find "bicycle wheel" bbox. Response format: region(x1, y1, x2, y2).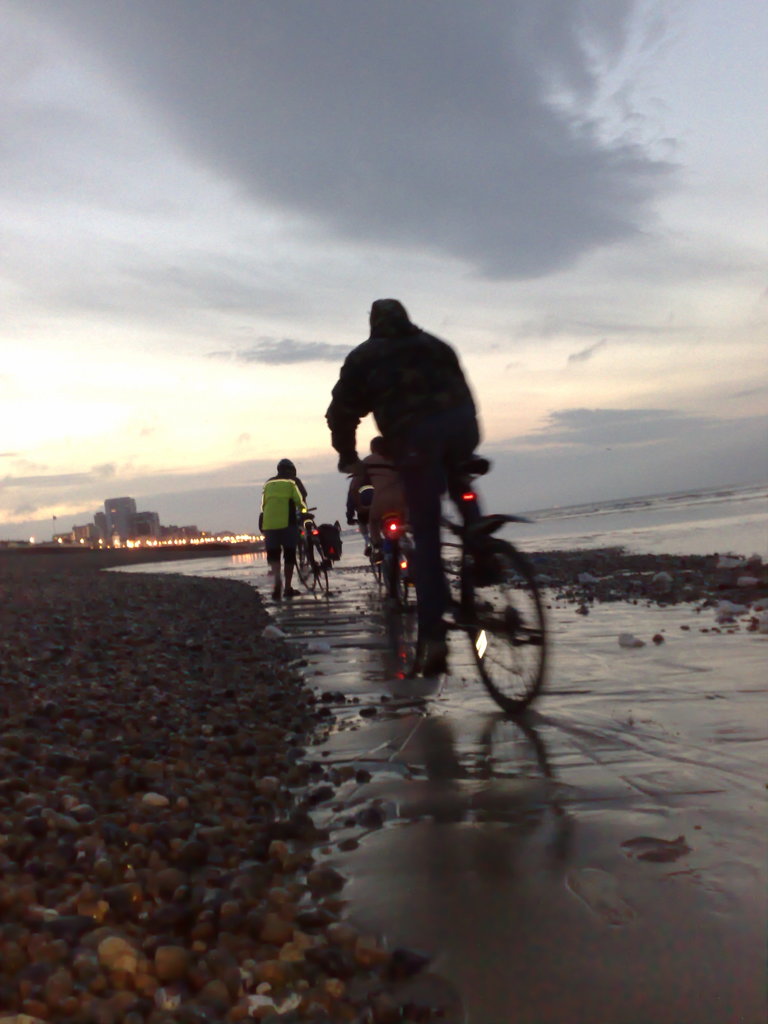
region(298, 533, 308, 589).
